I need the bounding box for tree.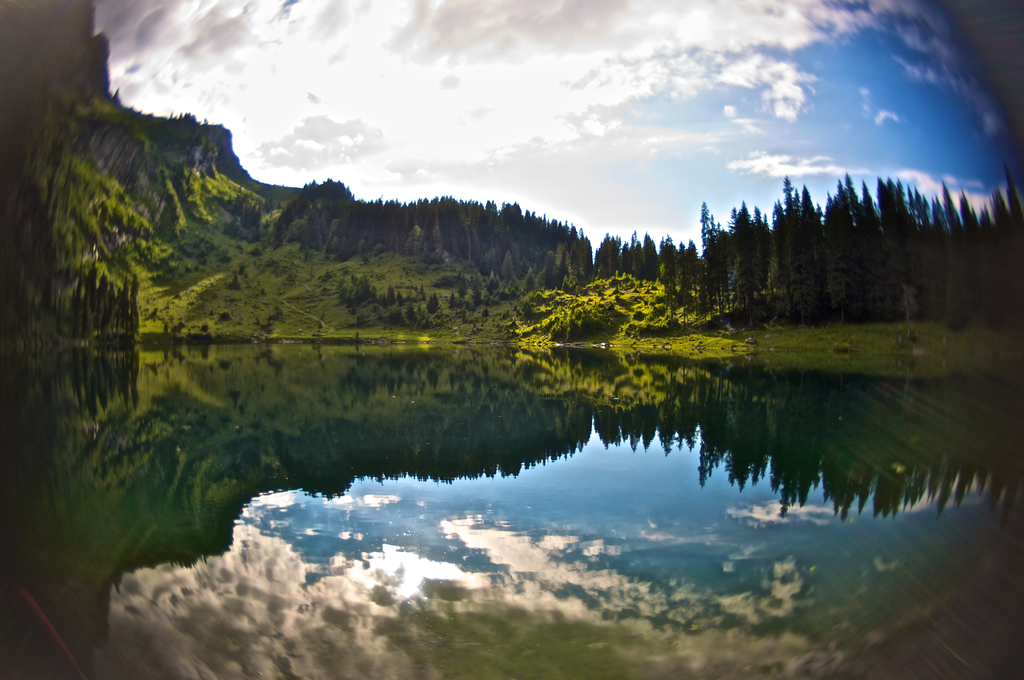
Here it is: box(439, 201, 445, 266).
